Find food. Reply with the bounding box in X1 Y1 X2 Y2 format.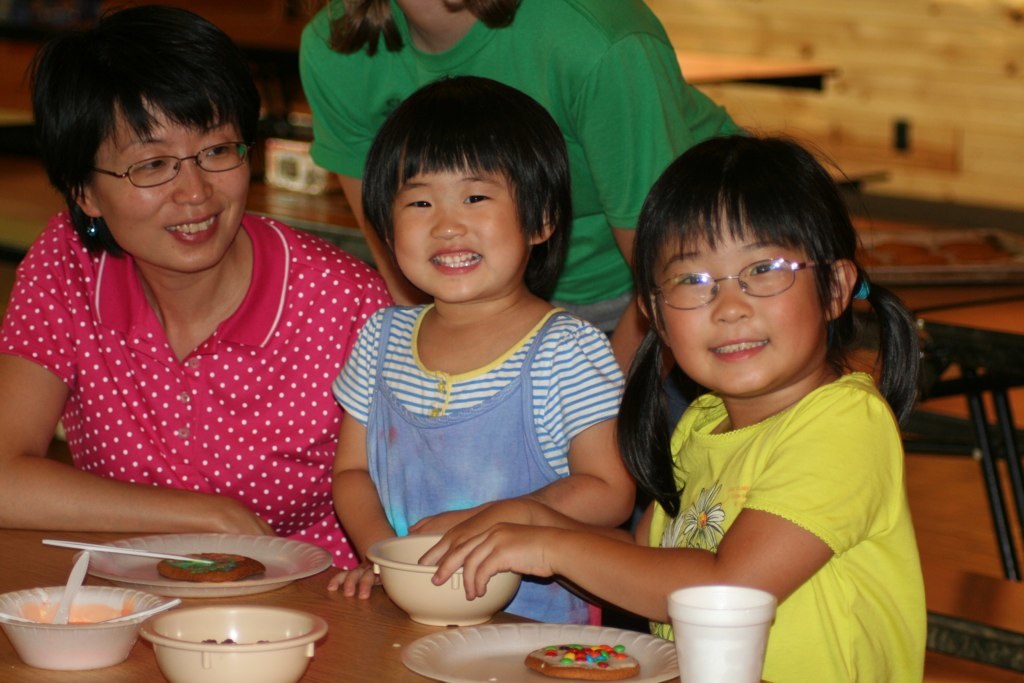
157 552 266 586.
